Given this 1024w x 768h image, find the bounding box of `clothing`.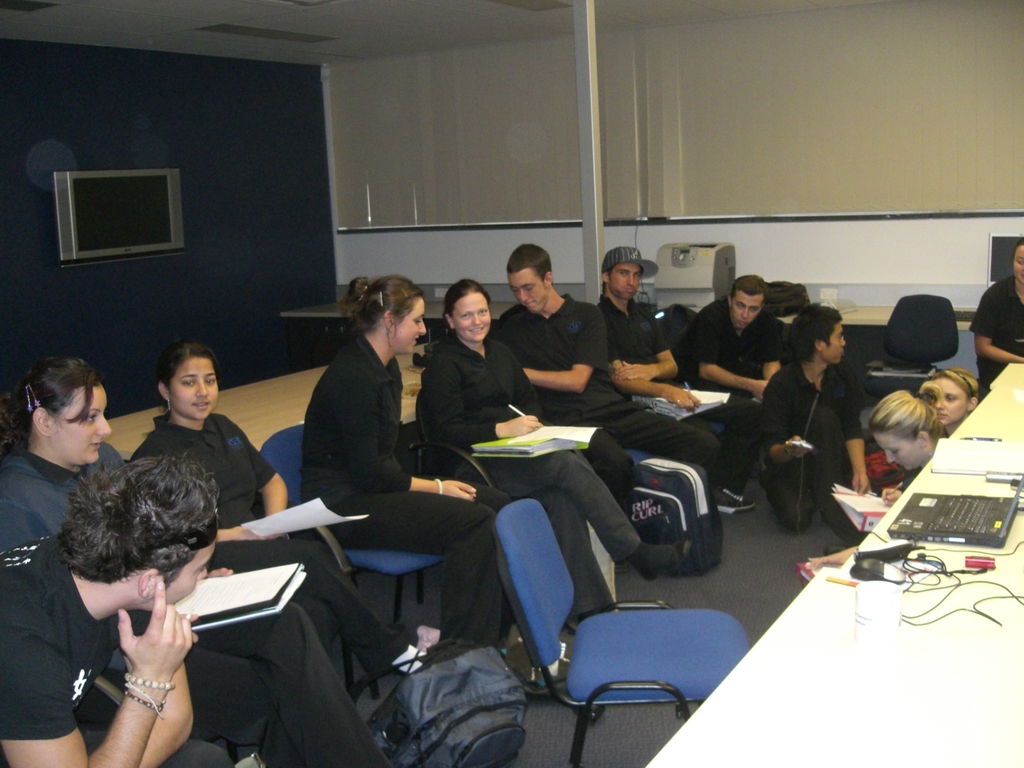
<box>497,292,719,500</box>.
